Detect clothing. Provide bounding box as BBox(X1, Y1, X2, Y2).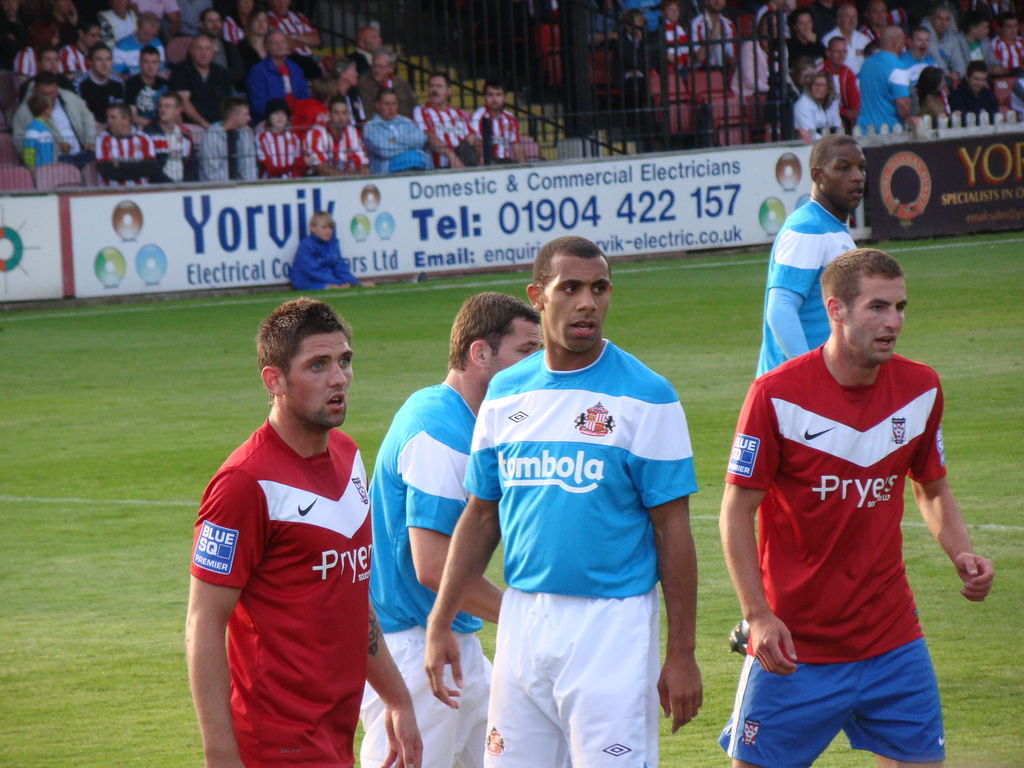
BBox(821, 57, 858, 115).
